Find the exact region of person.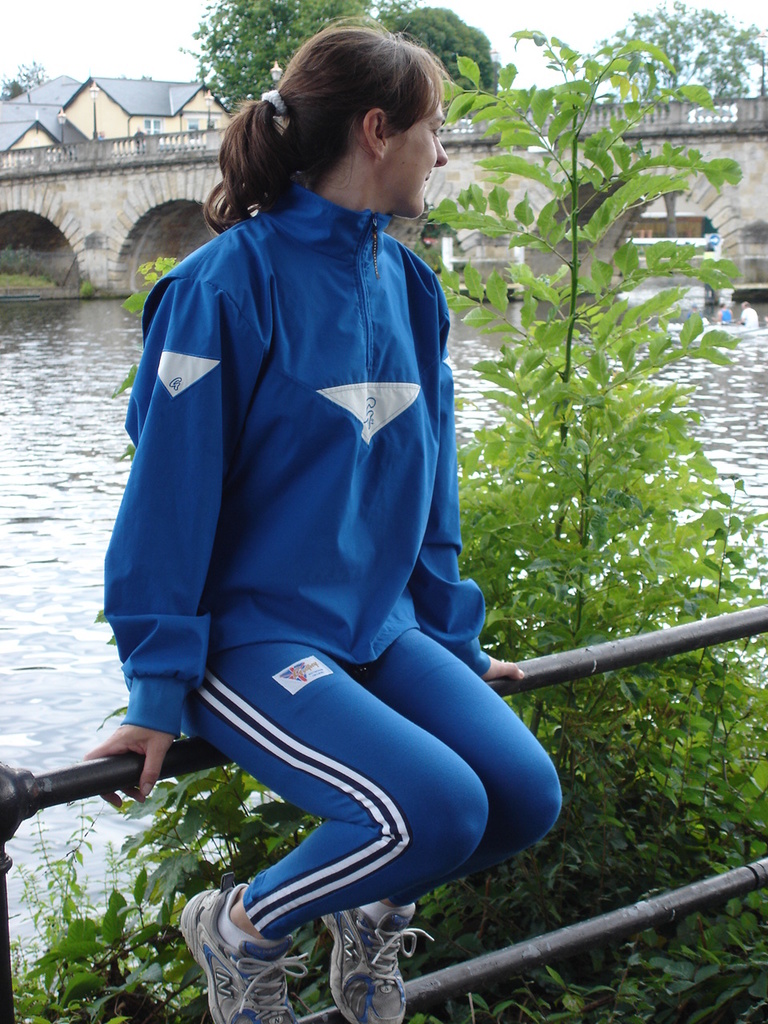
Exact region: {"left": 102, "top": 17, "right": 563, "bottom": 1023}.
